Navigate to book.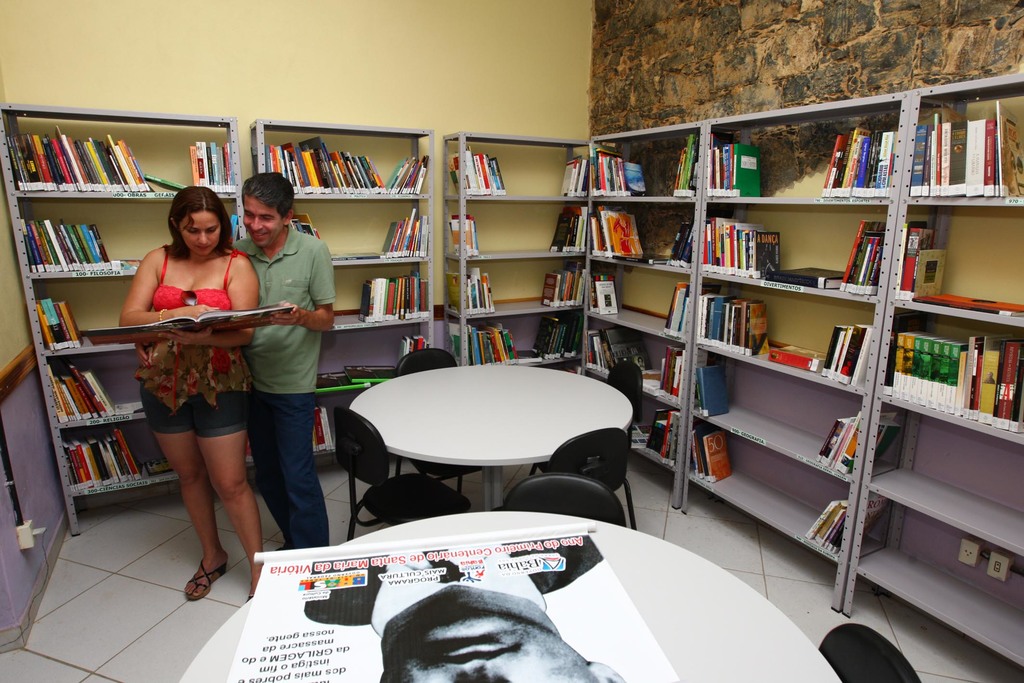
Navigation target: <box>757,260,844,292</box>.
